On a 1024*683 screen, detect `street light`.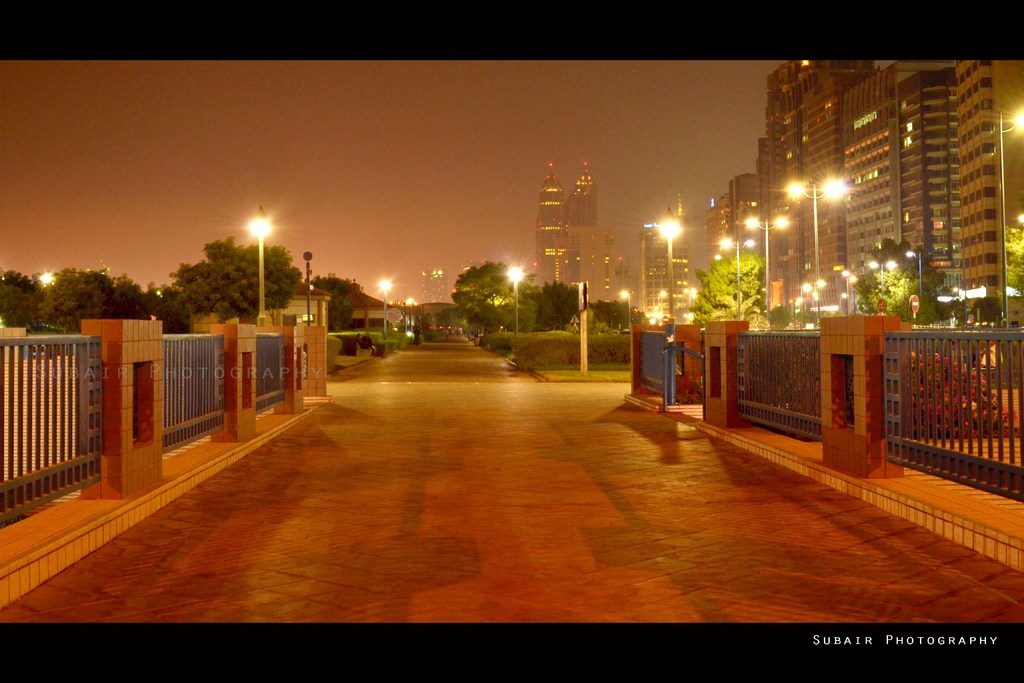
<region>657, 217, 681, 345</region>.
